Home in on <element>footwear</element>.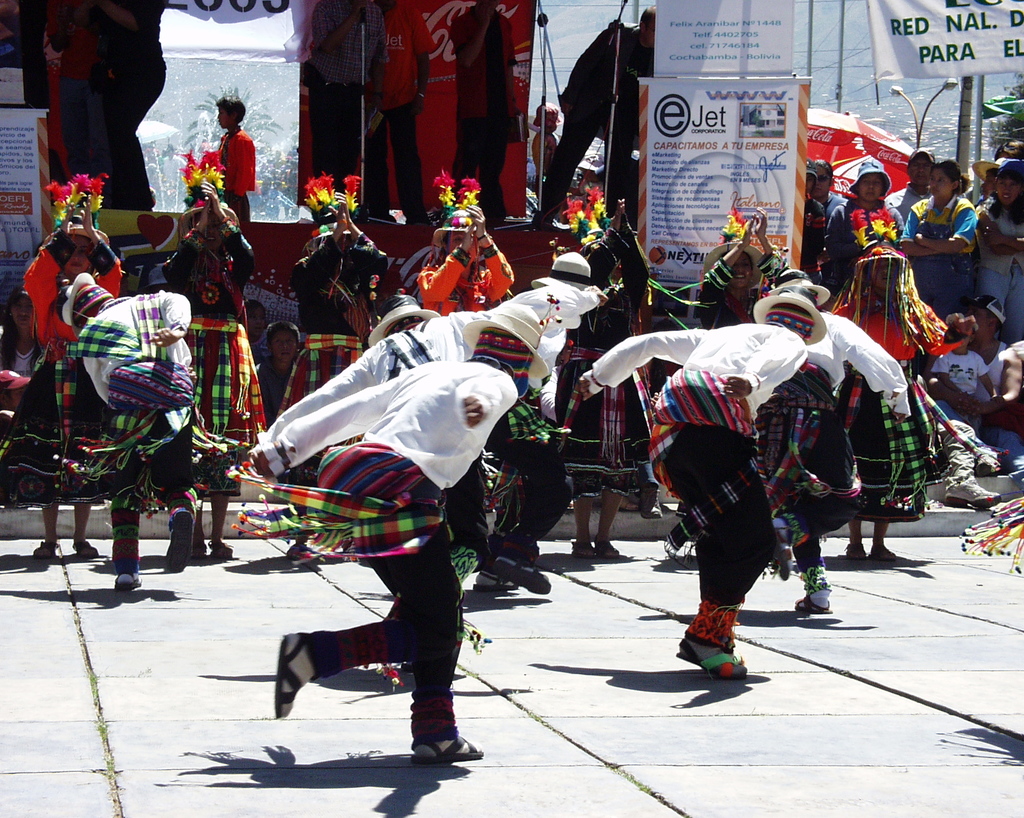
Homed in at <bbox>205, 539, 234, 559</bbox>.
